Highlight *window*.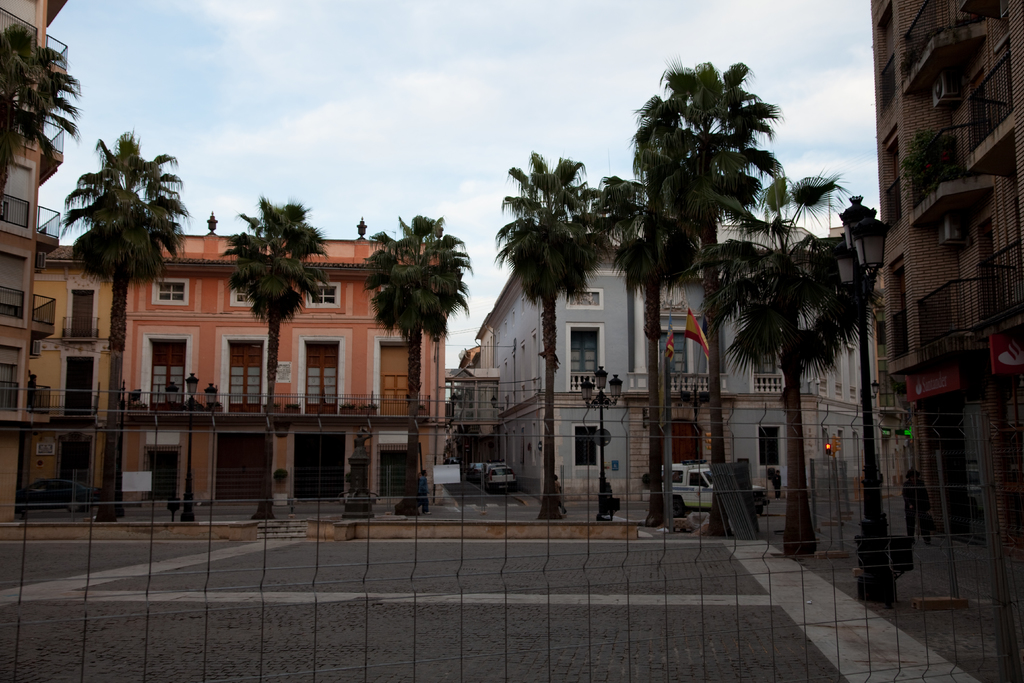
Highlighted region: <bbox>65, 361, 97, 406</bbox>.
